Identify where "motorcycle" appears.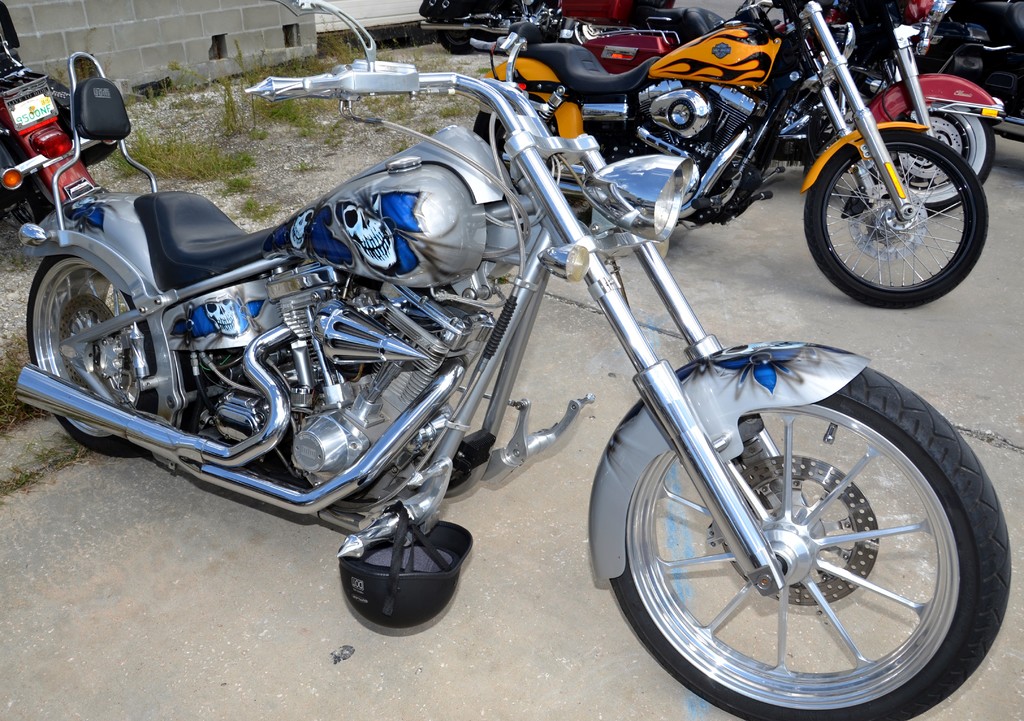
Appears at {"left": 25, "top": 6, "right": 1007, "bottom": 684}.
